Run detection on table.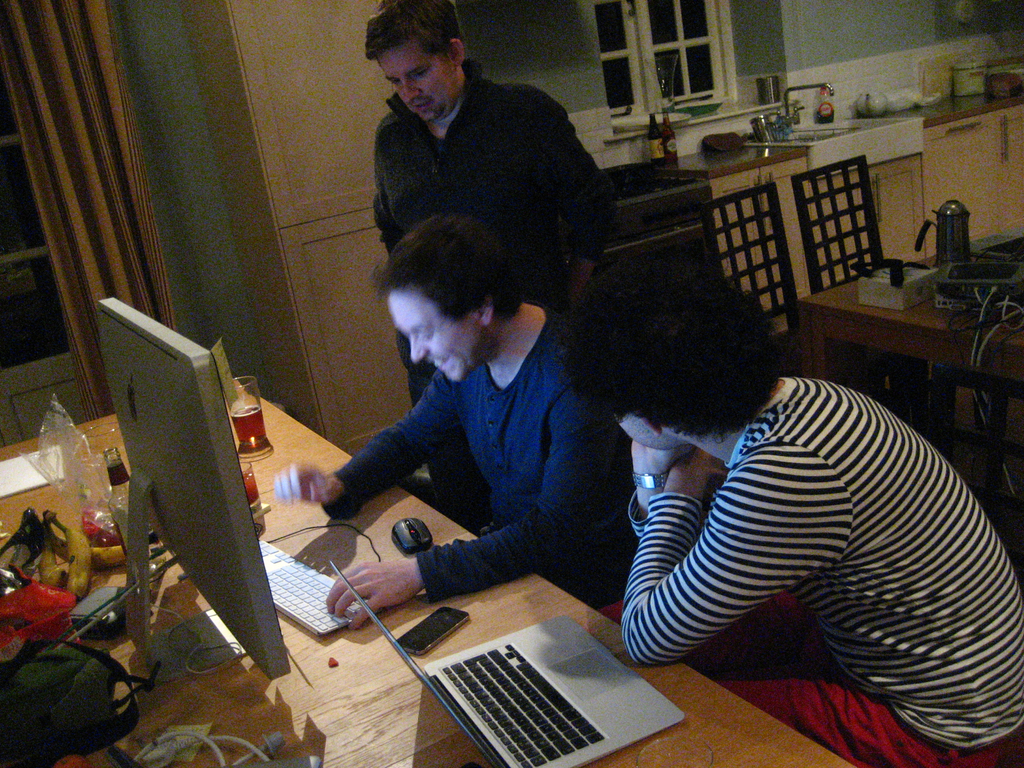
Result: region(11, 370, 858, 767).
